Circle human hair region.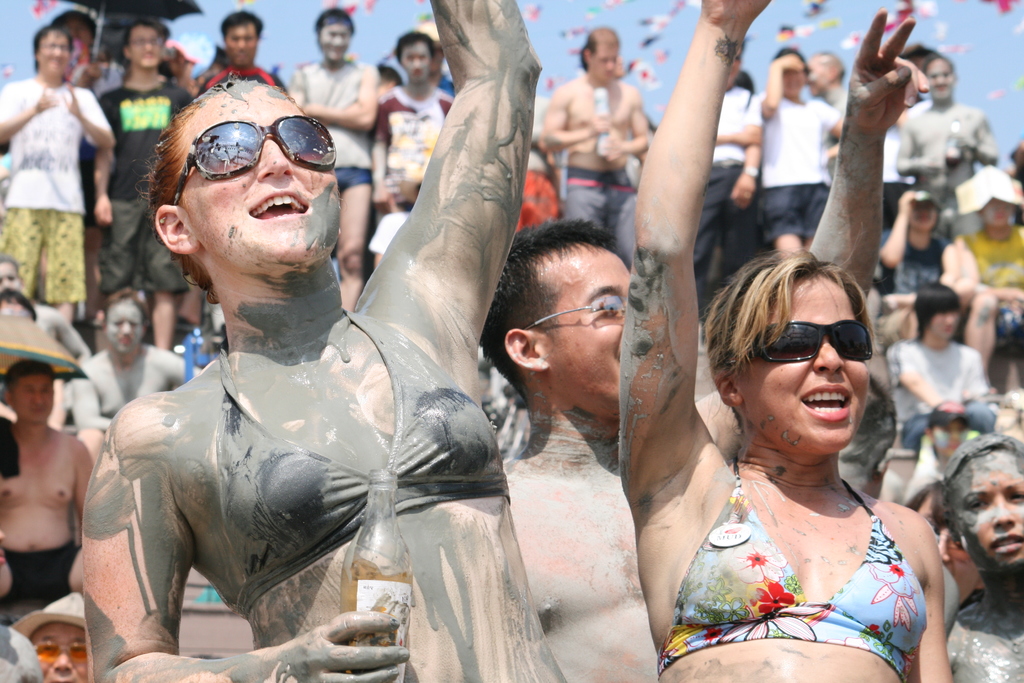
Region: crop(0, 287, 36, 324).
